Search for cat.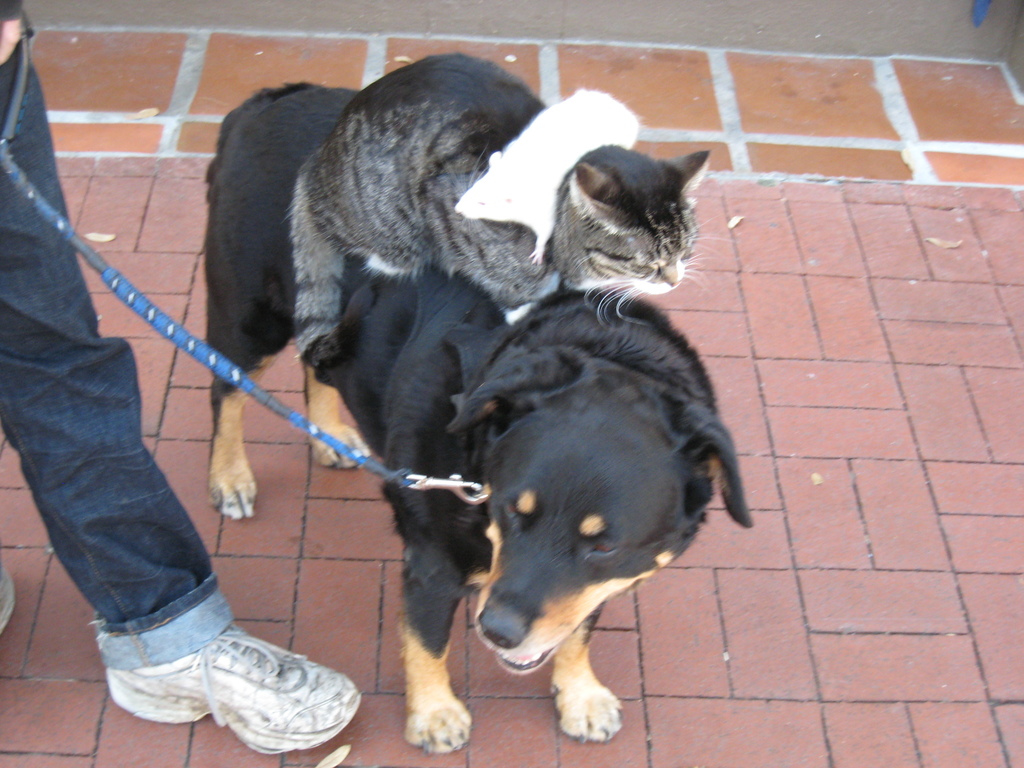
Found at rect(280, 50, 743, 358).
